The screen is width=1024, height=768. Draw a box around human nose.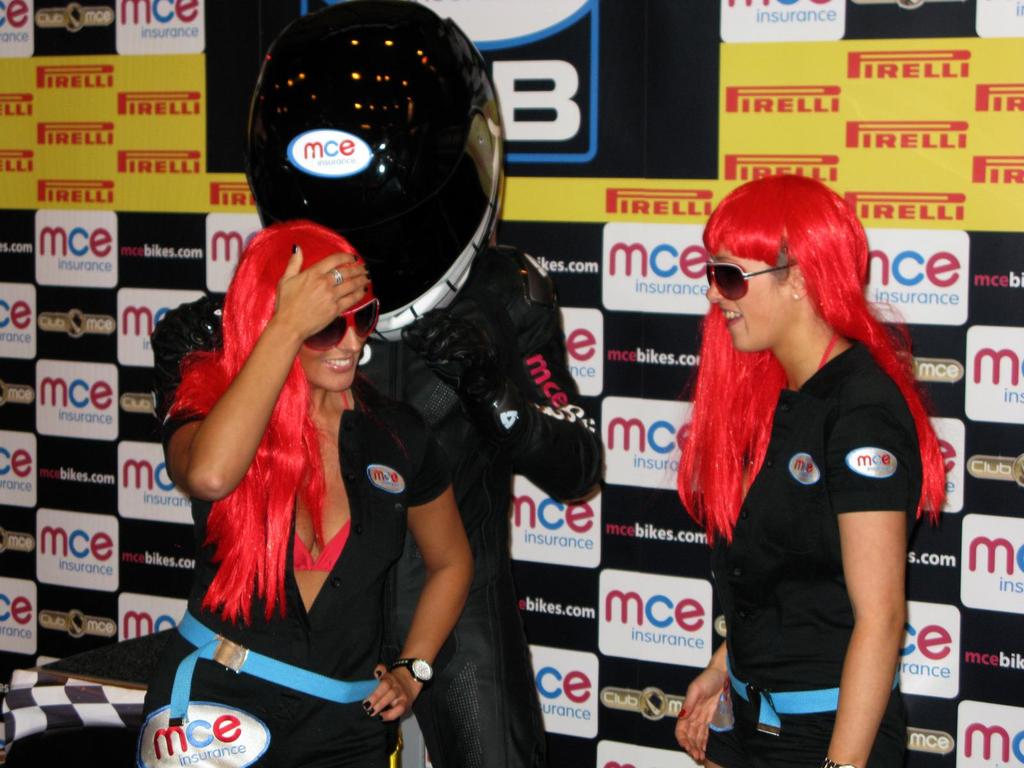
<box>703,282,723,302</box>.
